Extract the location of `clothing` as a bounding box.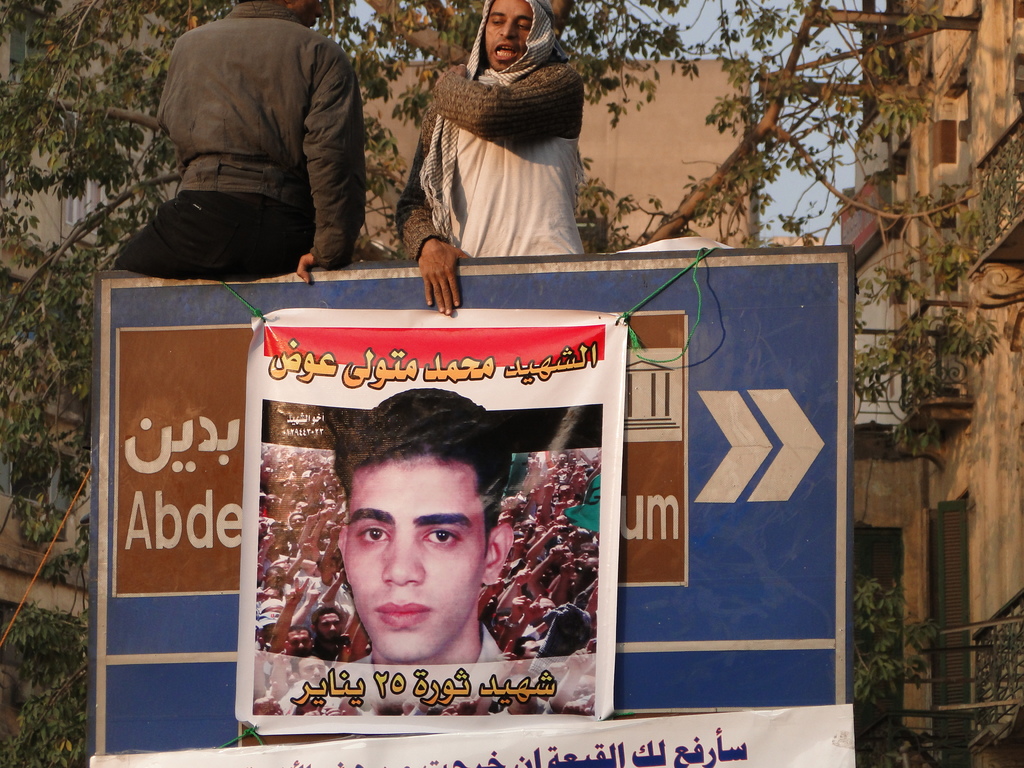
113 0 367 279.
